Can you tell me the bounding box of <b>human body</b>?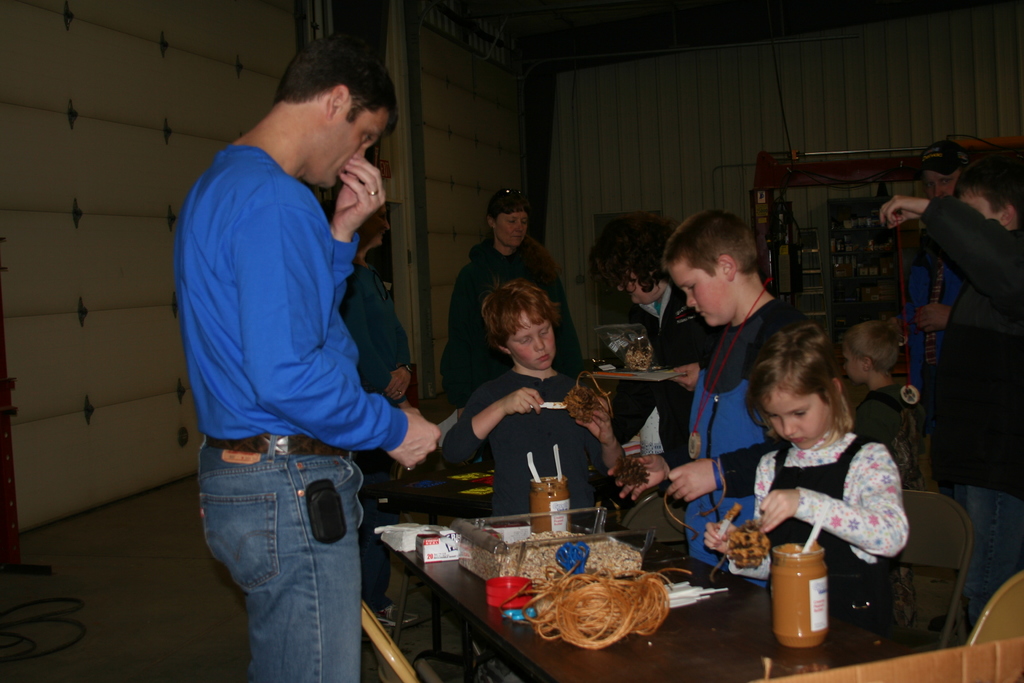
{"x1": 346, "y1": 257, "x2": 404, "y2": 406}.
